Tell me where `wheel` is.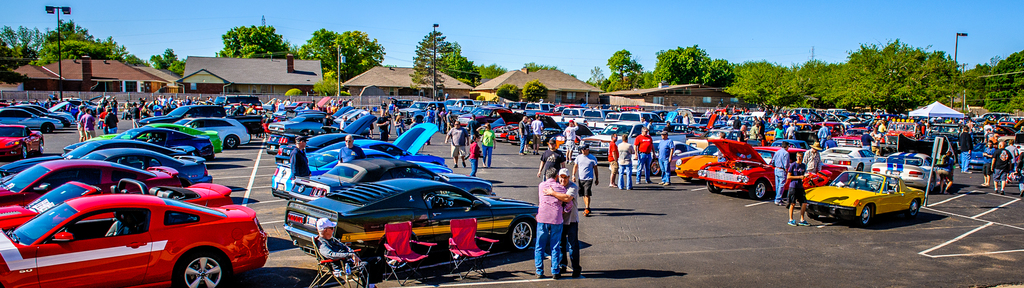
`wheel` is at [650,160,661,175].
